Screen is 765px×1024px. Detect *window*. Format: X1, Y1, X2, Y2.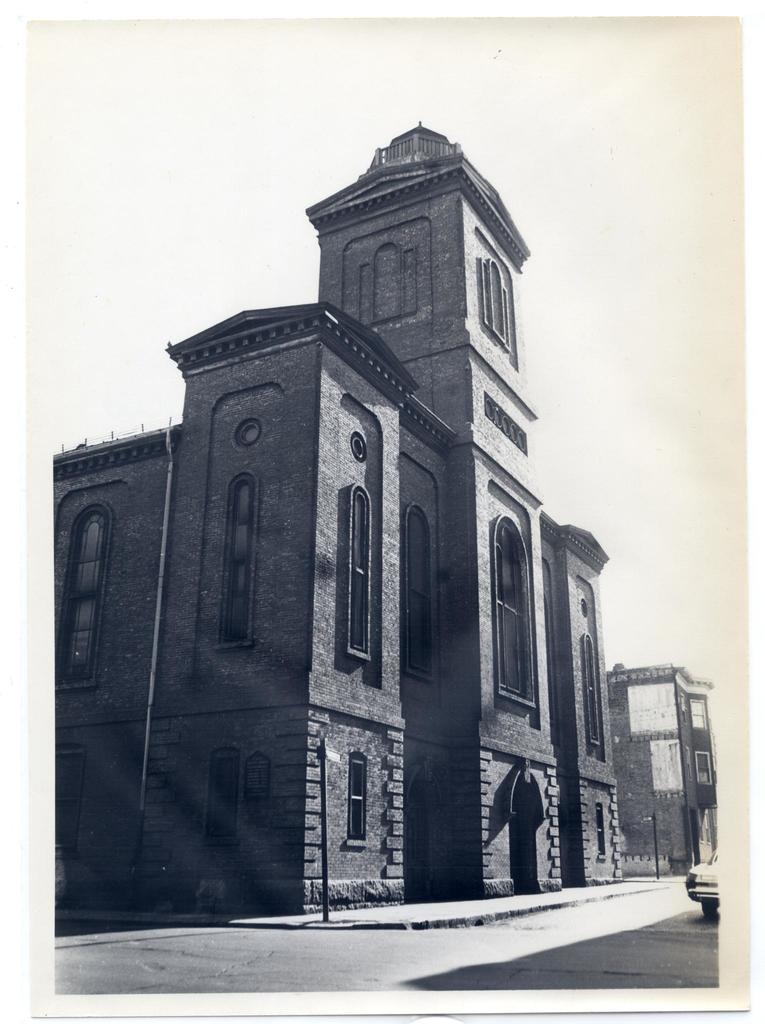
56, 499, 106, 693.
